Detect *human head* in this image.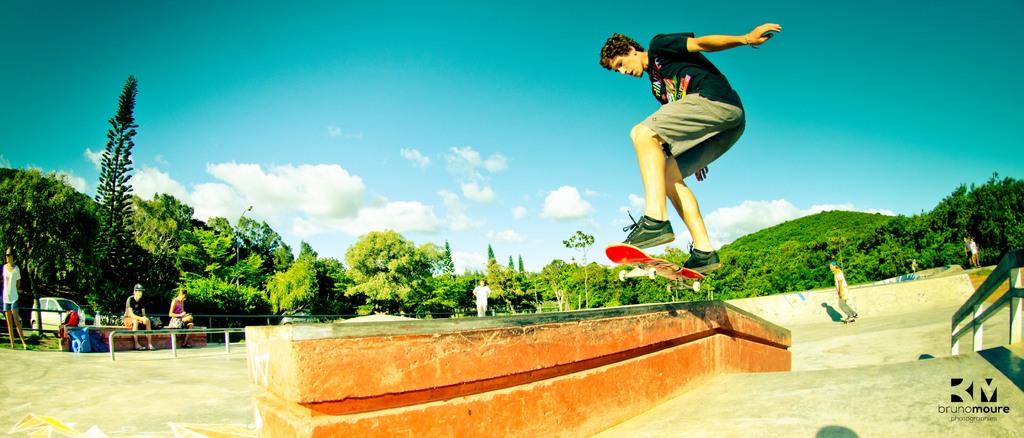
Detection: (x1=3, y1=247, x2=21, y2=269).
